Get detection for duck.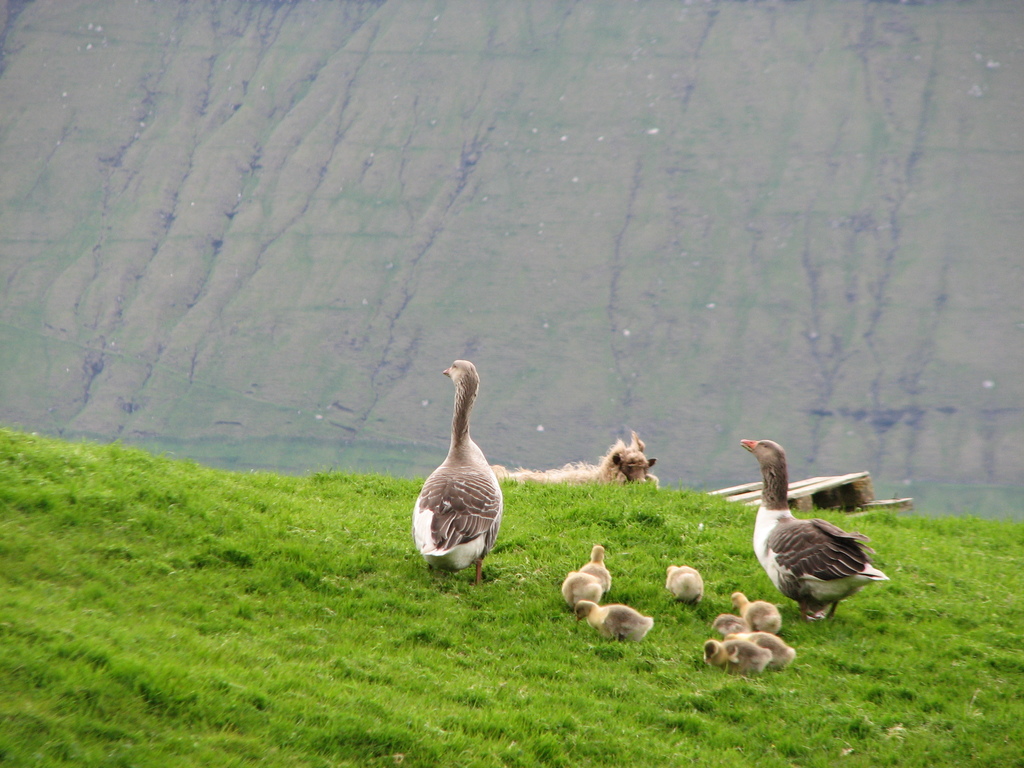
Detection: [572,542,614,591].
